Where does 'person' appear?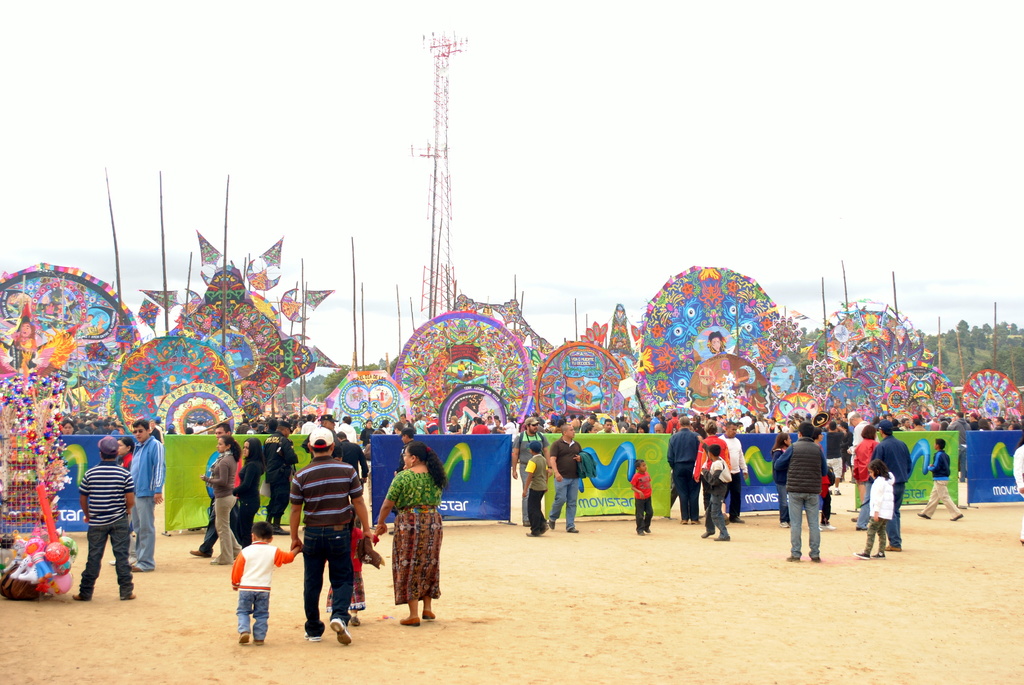
Appears at bbox=(197, 432, 243, 565).
